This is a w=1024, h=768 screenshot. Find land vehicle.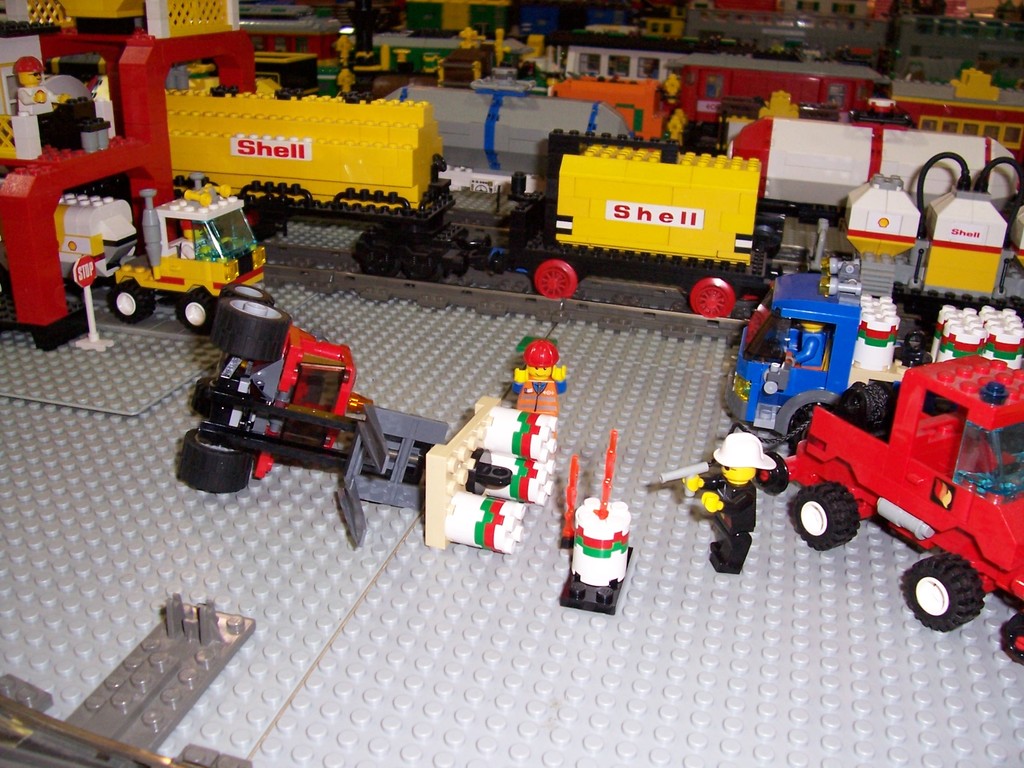
Bounding box: [179, 304, 454, 540].
